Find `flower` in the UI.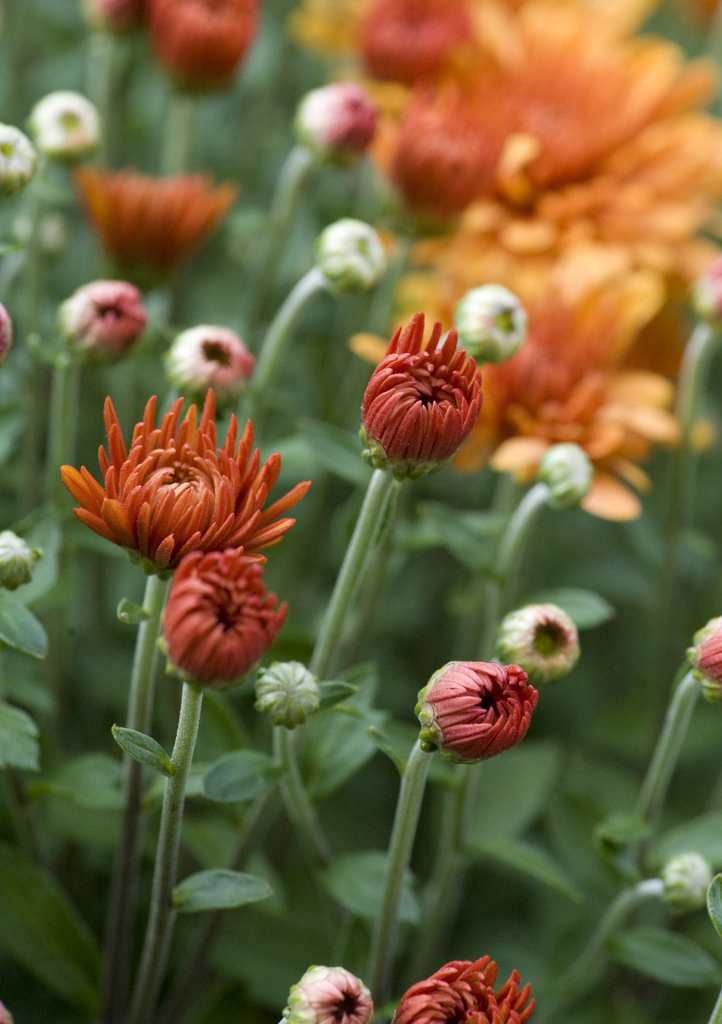
UI element at <region>255, 664, 318, 730</region>.
